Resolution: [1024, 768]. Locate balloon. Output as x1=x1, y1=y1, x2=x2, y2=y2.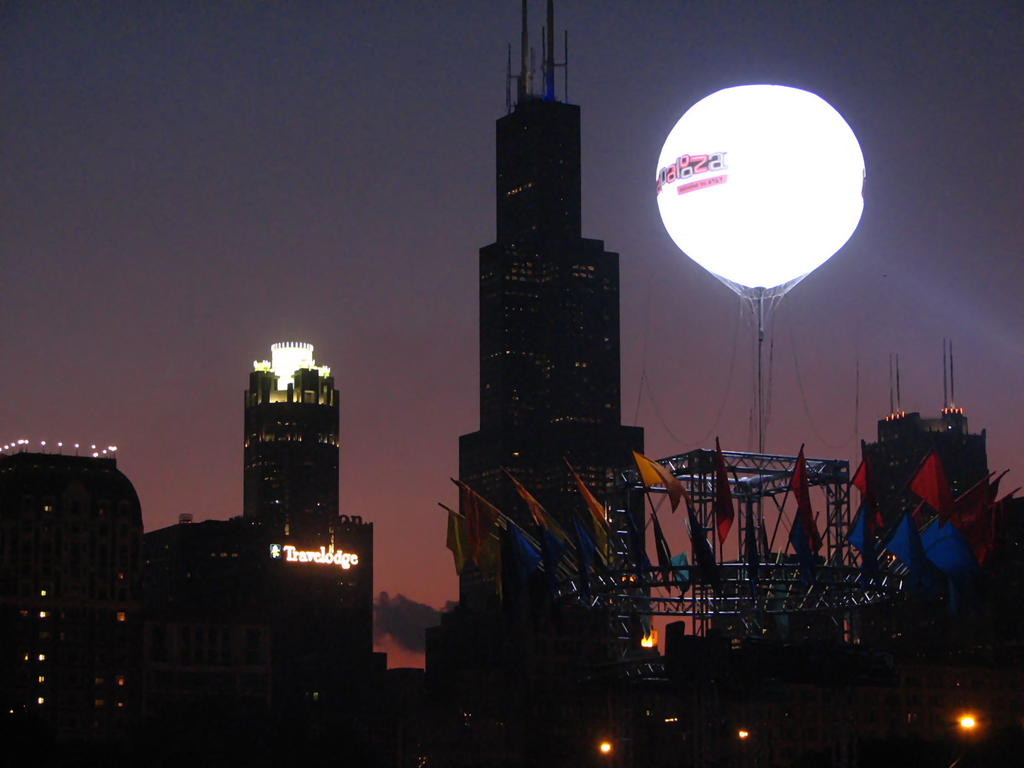
x1=654, y1=83, x2=866, y2=289.
